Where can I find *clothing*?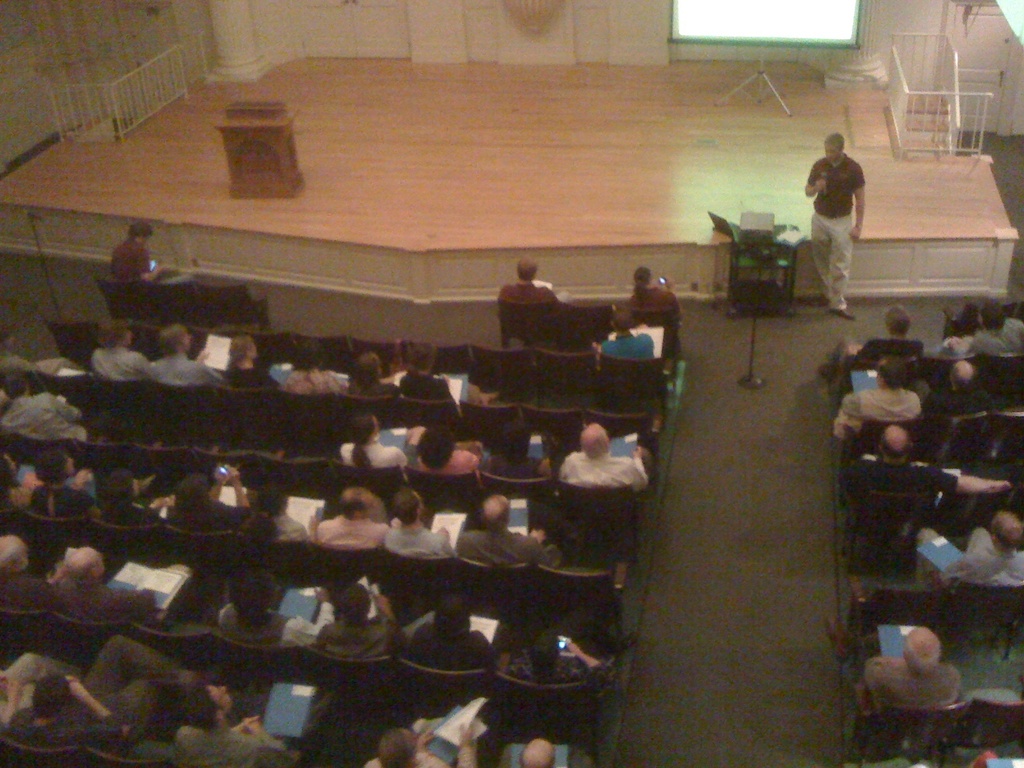
You can find it at <bbox>377, 519, 455, 559</bbox>.
